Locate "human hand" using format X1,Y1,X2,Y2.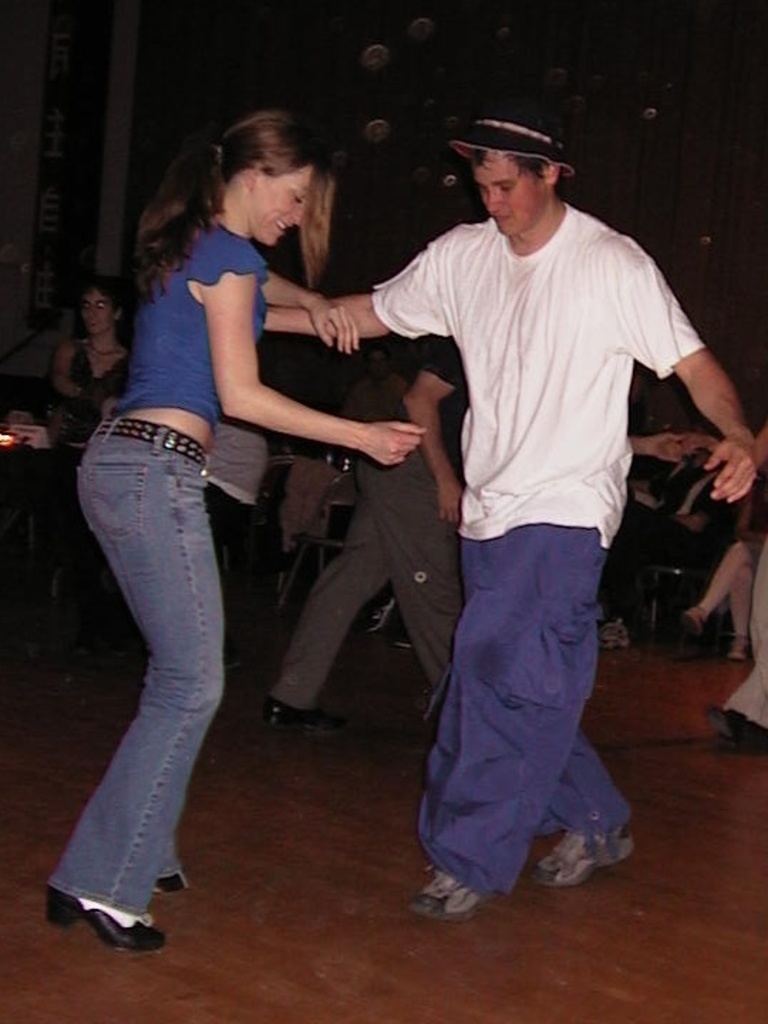
705,442,757,503.
